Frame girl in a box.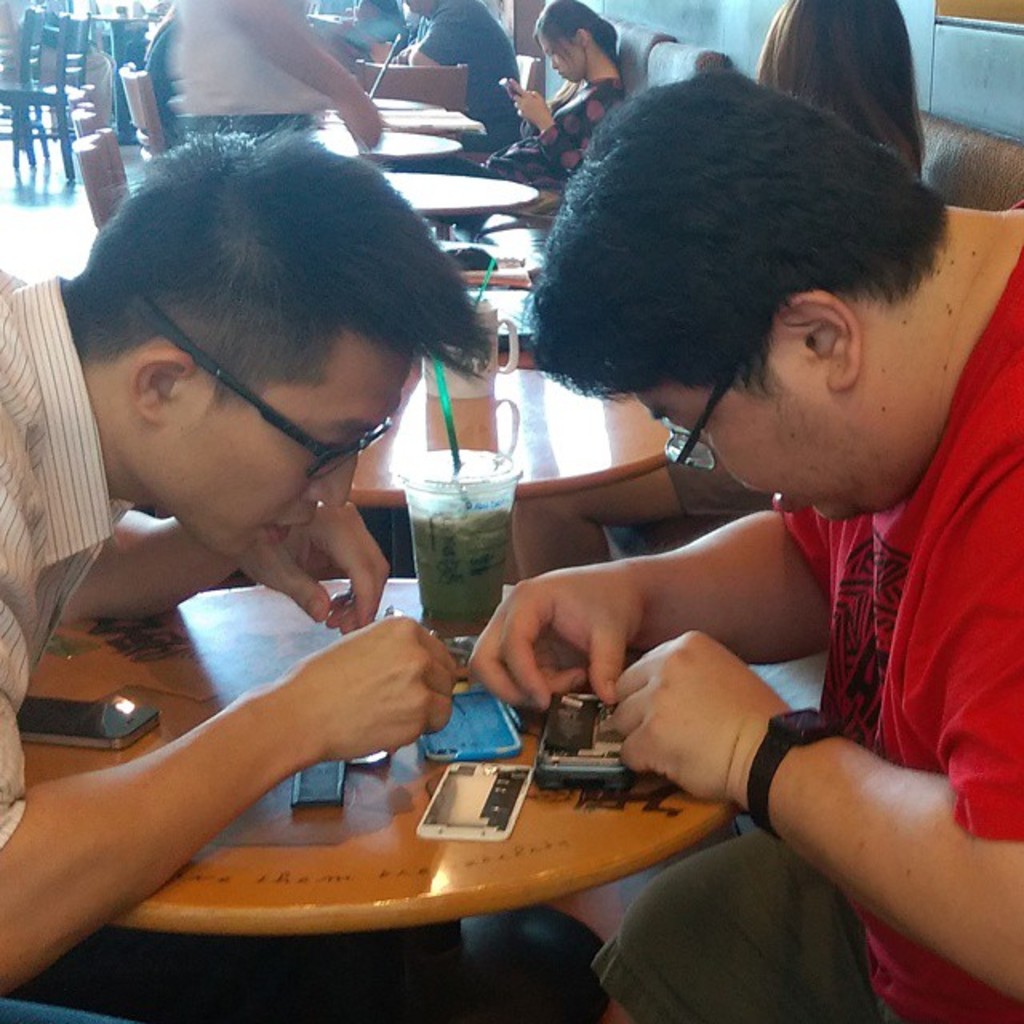
left=755, top=0, right=925, bottom=173.
